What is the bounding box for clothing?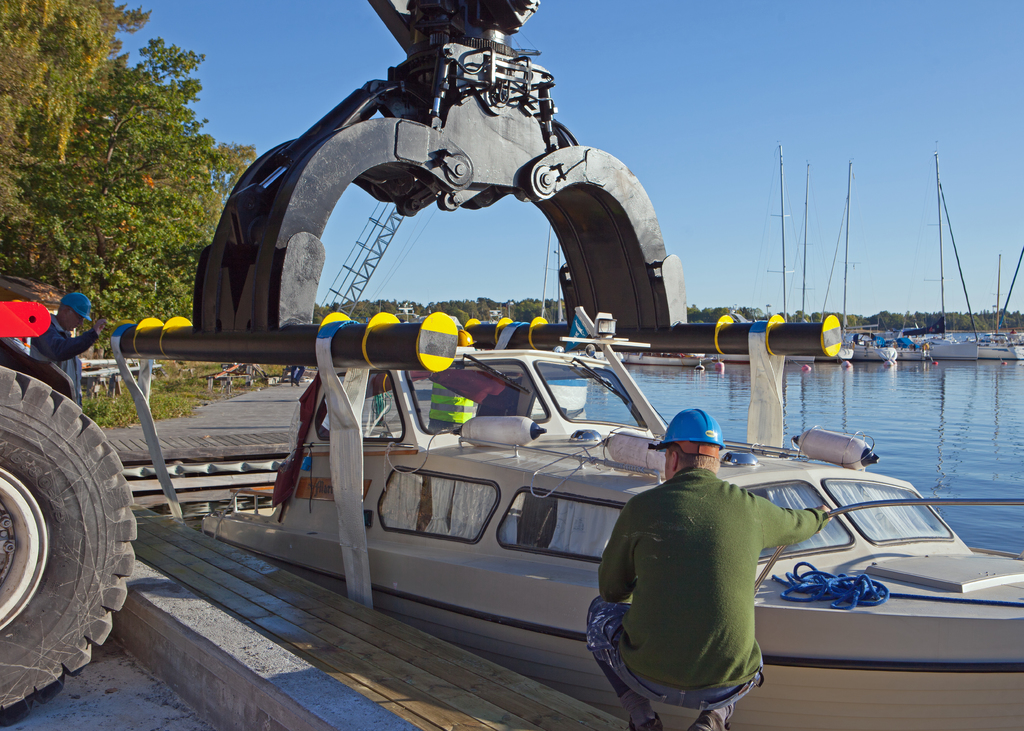
(605,444,805,714).
